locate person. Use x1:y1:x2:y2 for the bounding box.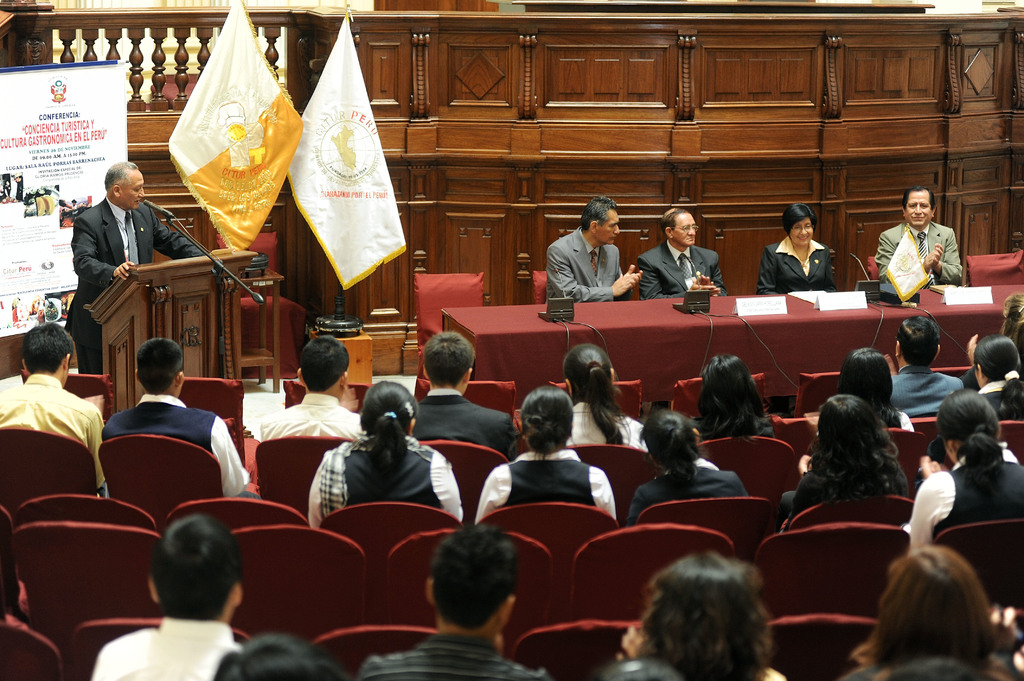
544:195:637:301.
